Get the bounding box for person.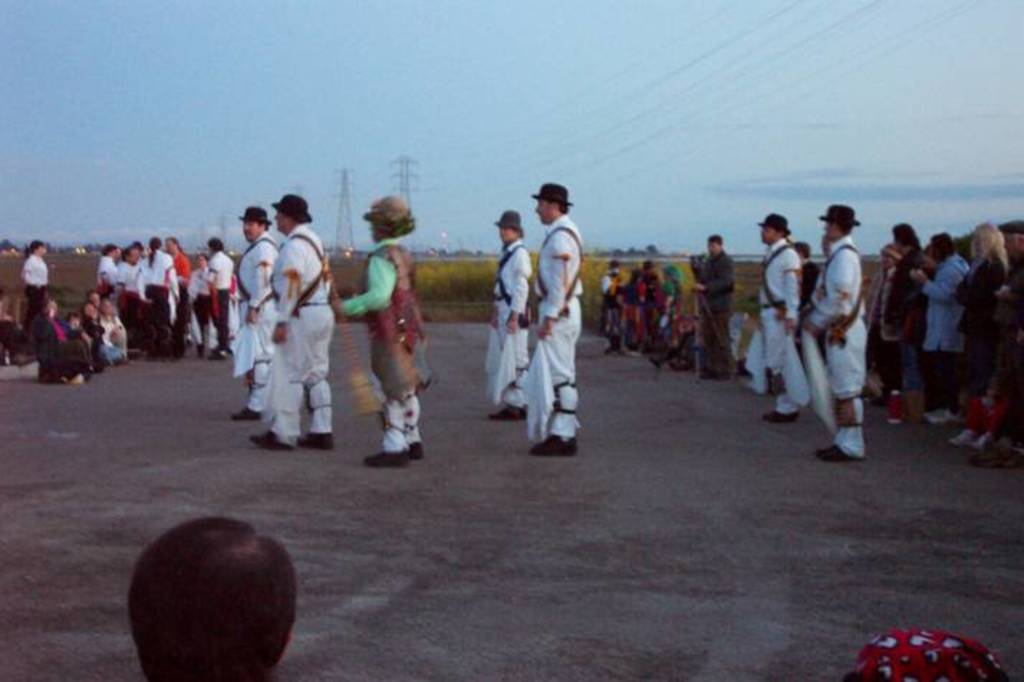
locate(753, 208, 807, 428).
